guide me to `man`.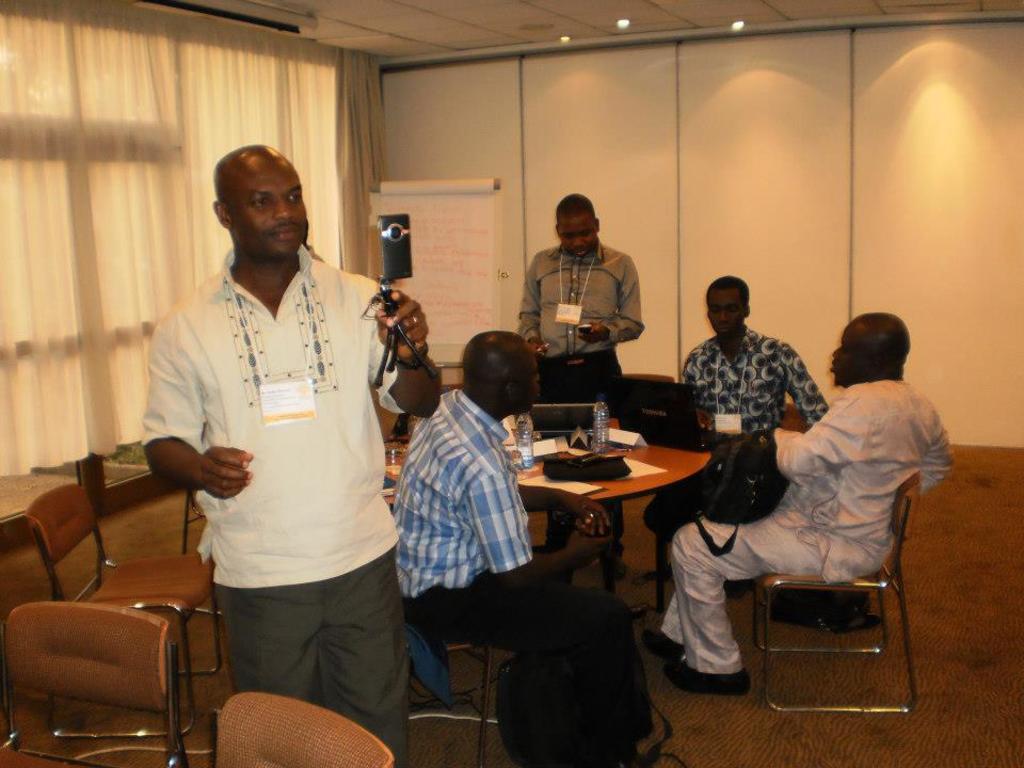
Guidance: 677, 271, 835, 512.
